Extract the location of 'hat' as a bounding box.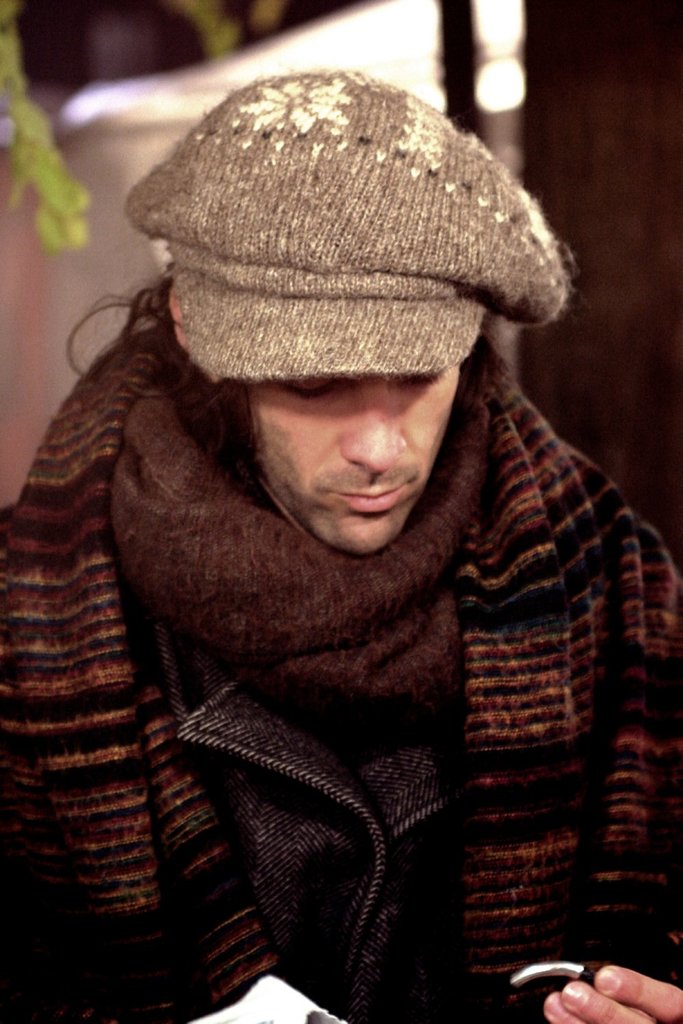
region(125, 66, 579, 387).
